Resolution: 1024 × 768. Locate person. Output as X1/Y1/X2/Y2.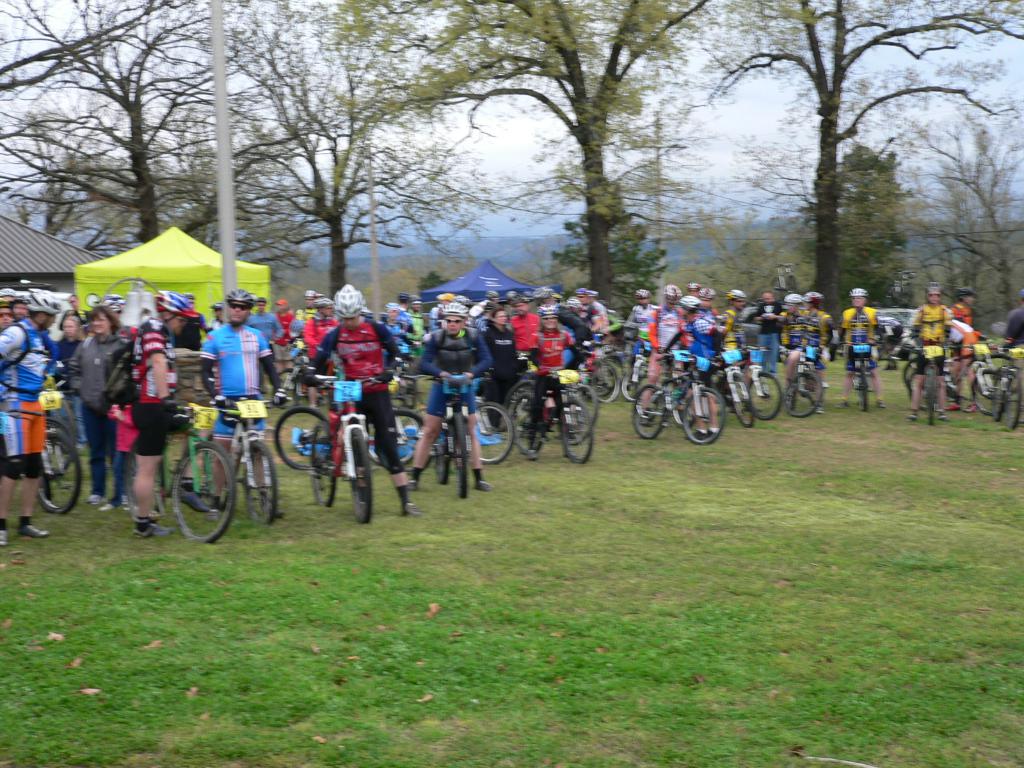
58/297/84/330.
